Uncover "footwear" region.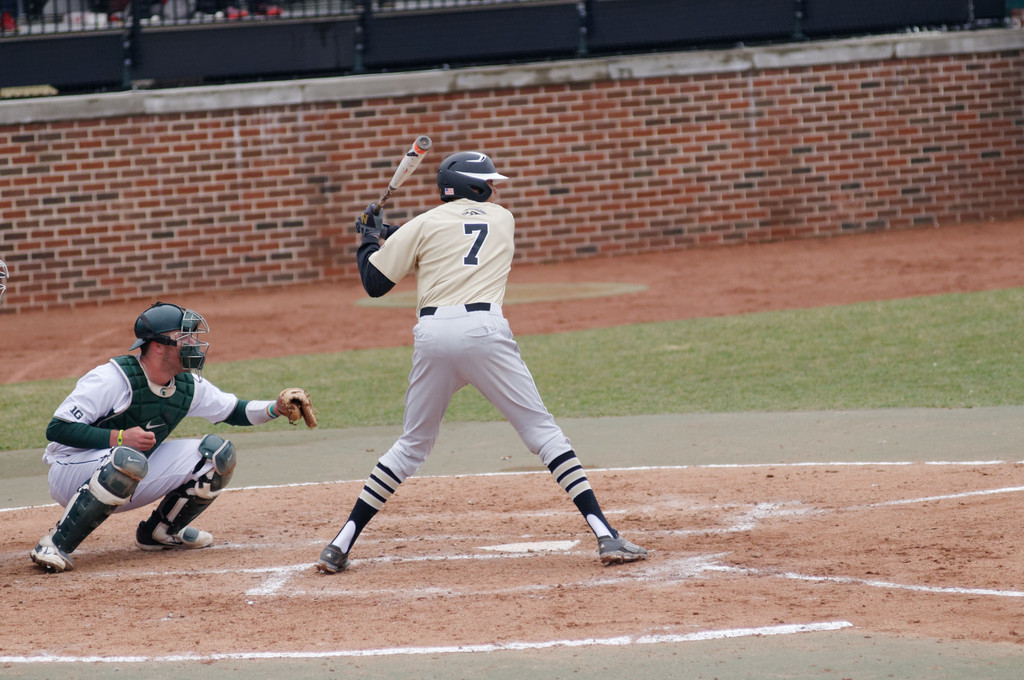
Uncovered: 142/519/216/555.
